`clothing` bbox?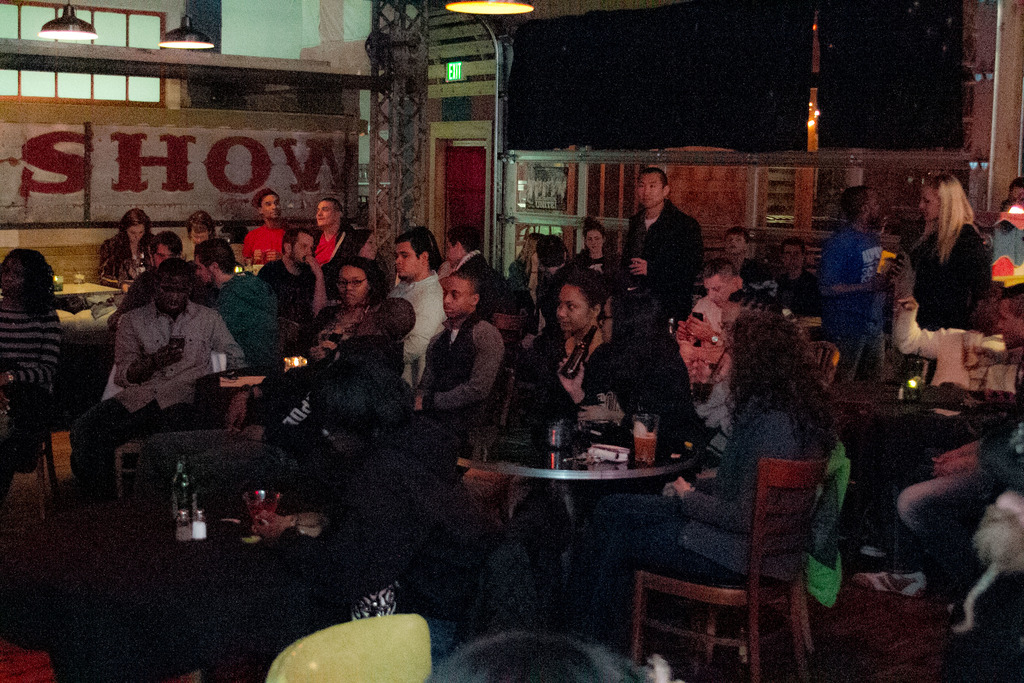
x1=237 y1=220 x2=292 y2=283
